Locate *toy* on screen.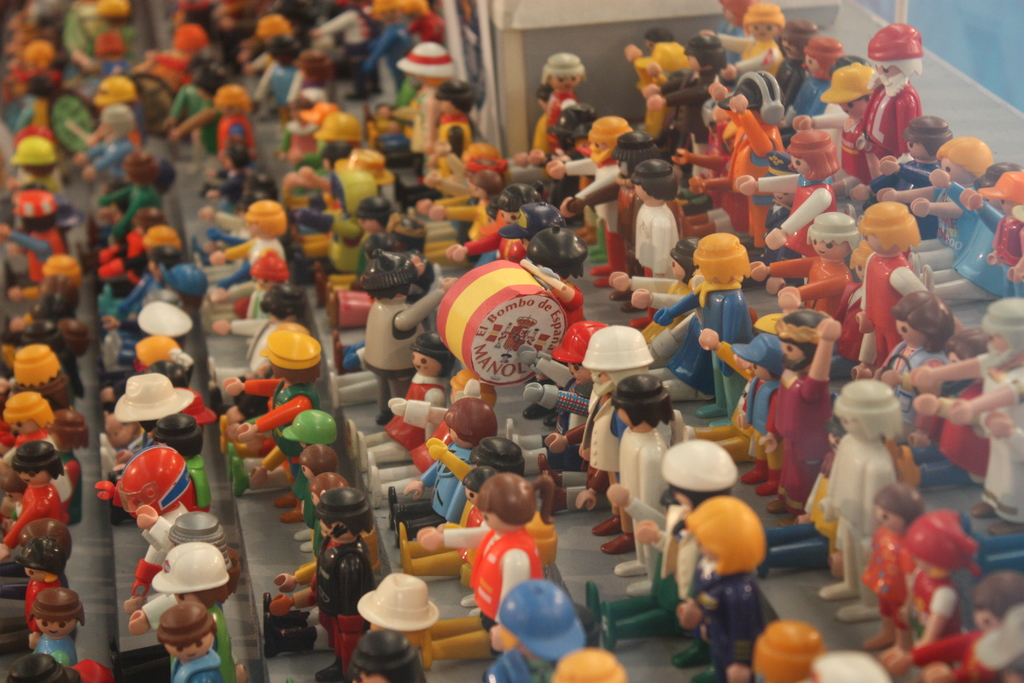
On screen at pyautogui.locateOnScreen(762, 420, 849, 574).
